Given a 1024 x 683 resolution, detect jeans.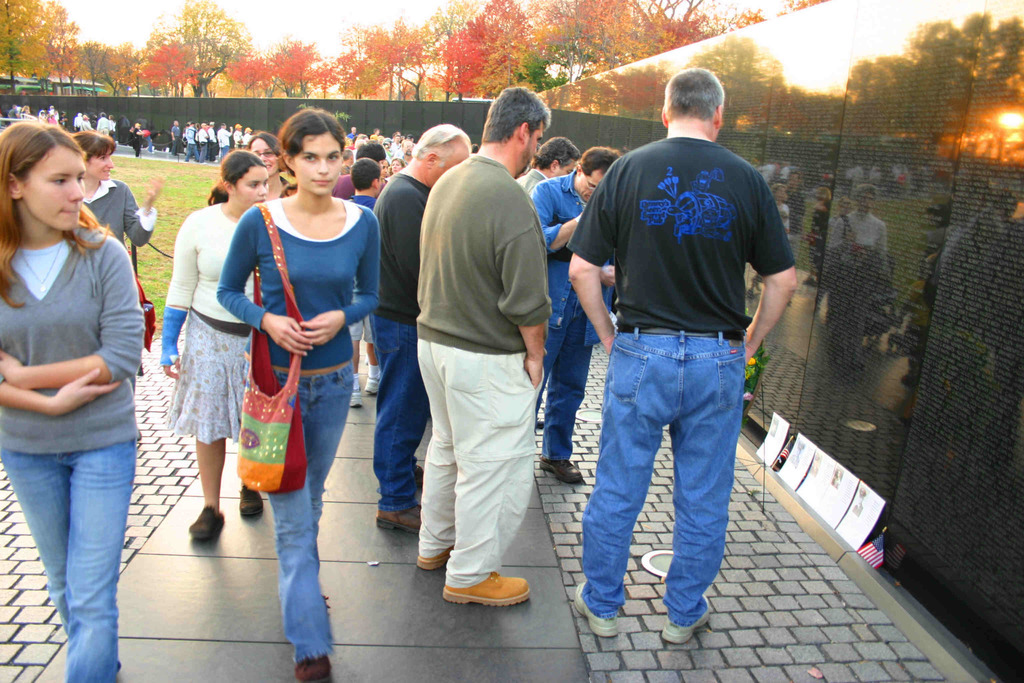
369 315 428 512.
